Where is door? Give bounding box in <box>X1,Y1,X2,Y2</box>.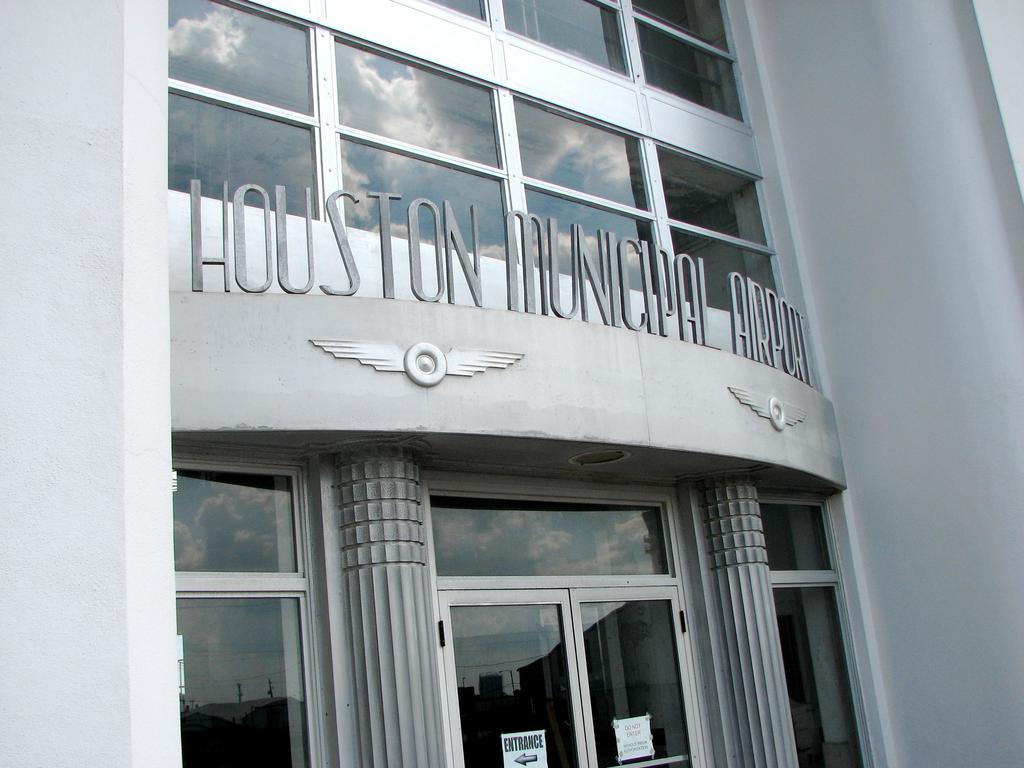
<box>175,459,313,751</box>.
